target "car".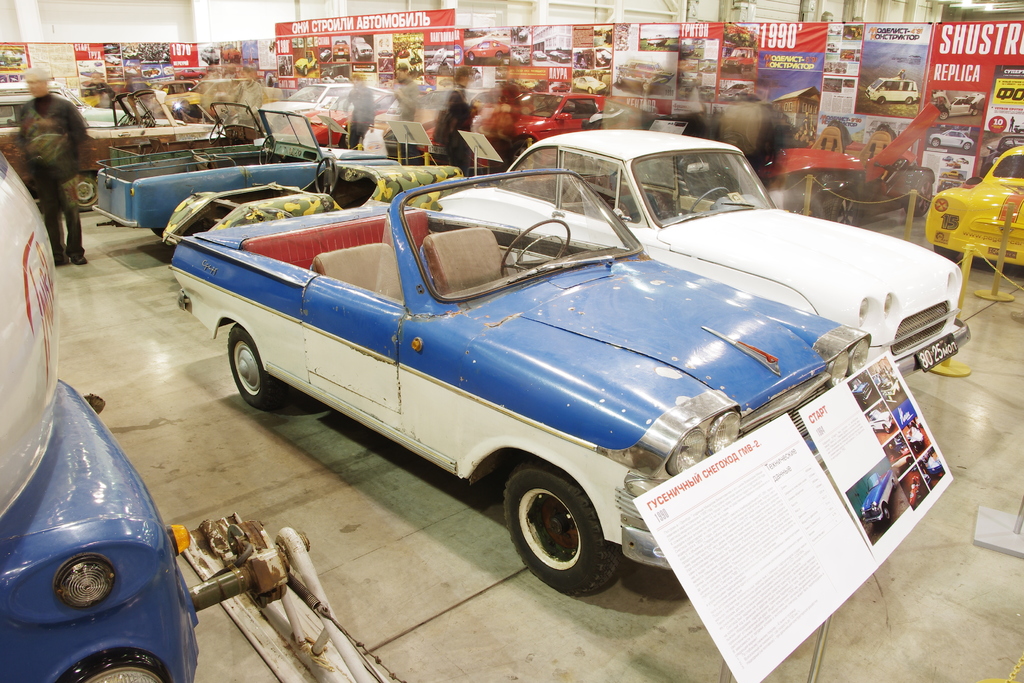
Target region: bbox=(619, 67, 658, 92).
